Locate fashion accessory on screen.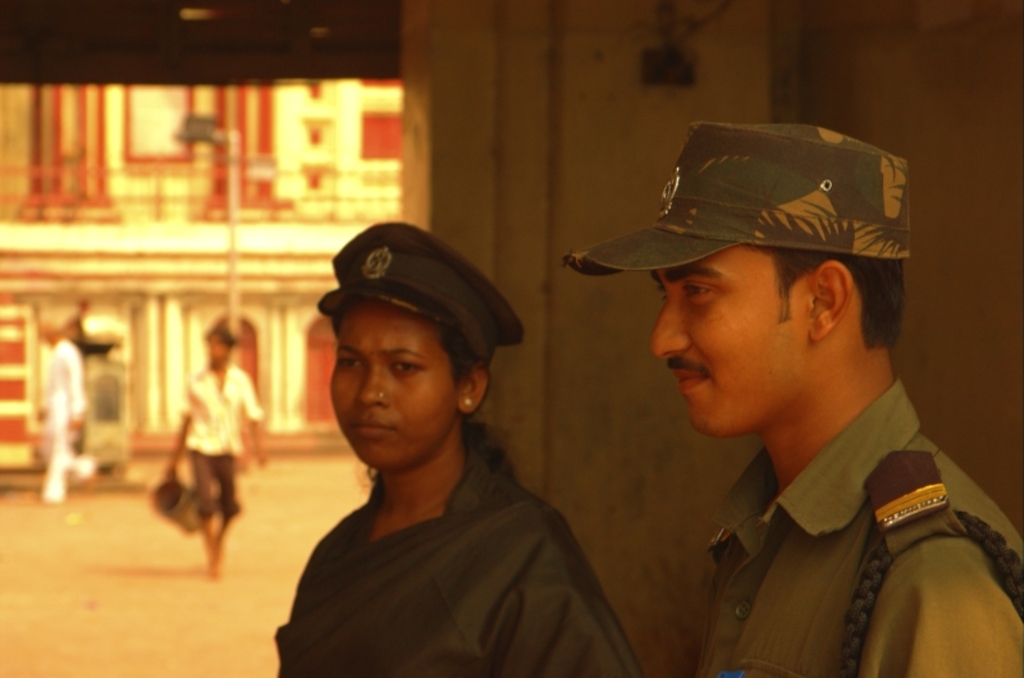
On screen at {"x1": 383, "y1": 385, "x2": 384, "y2": 397}.
